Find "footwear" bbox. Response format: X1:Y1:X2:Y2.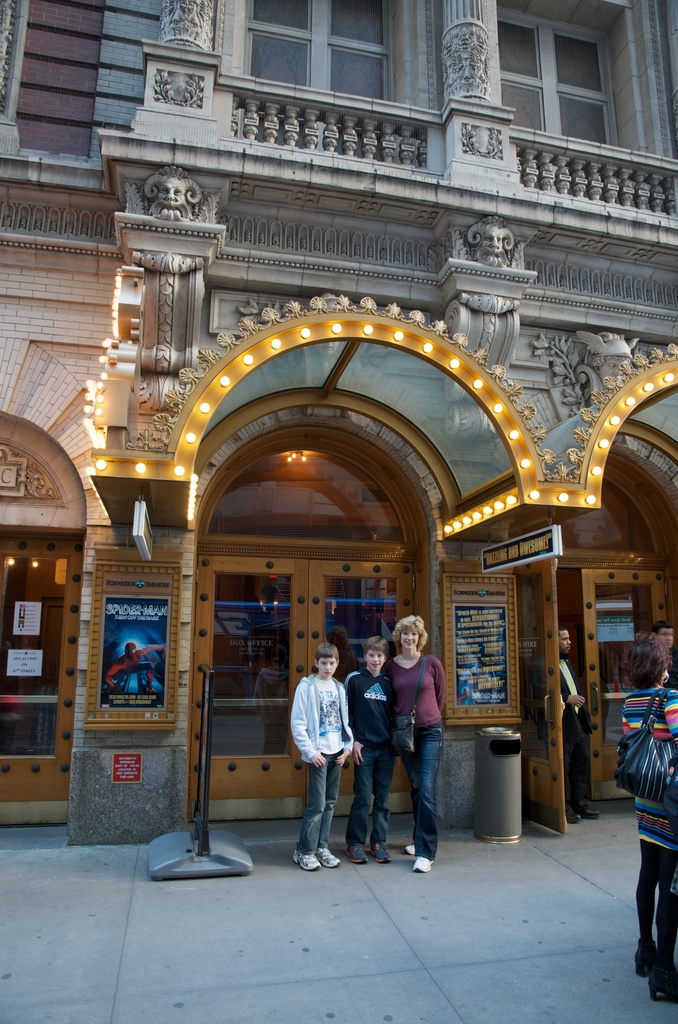
371:839:392:865.
